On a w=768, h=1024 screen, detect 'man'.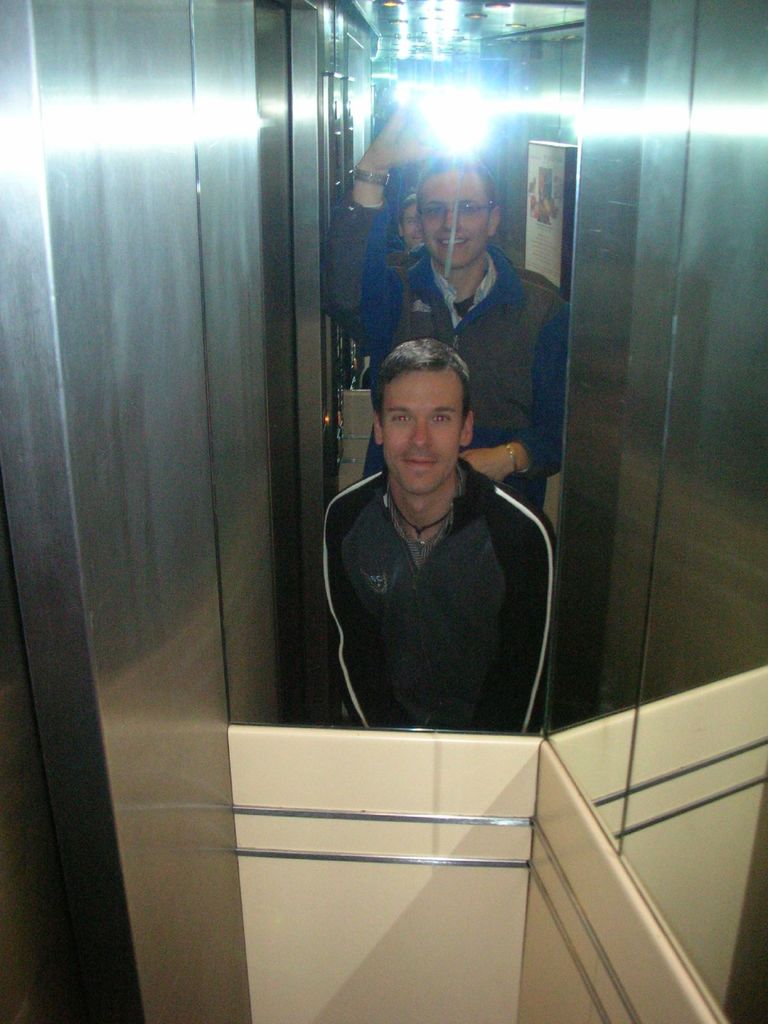
<region>385, 193, 424, 264</region>.
